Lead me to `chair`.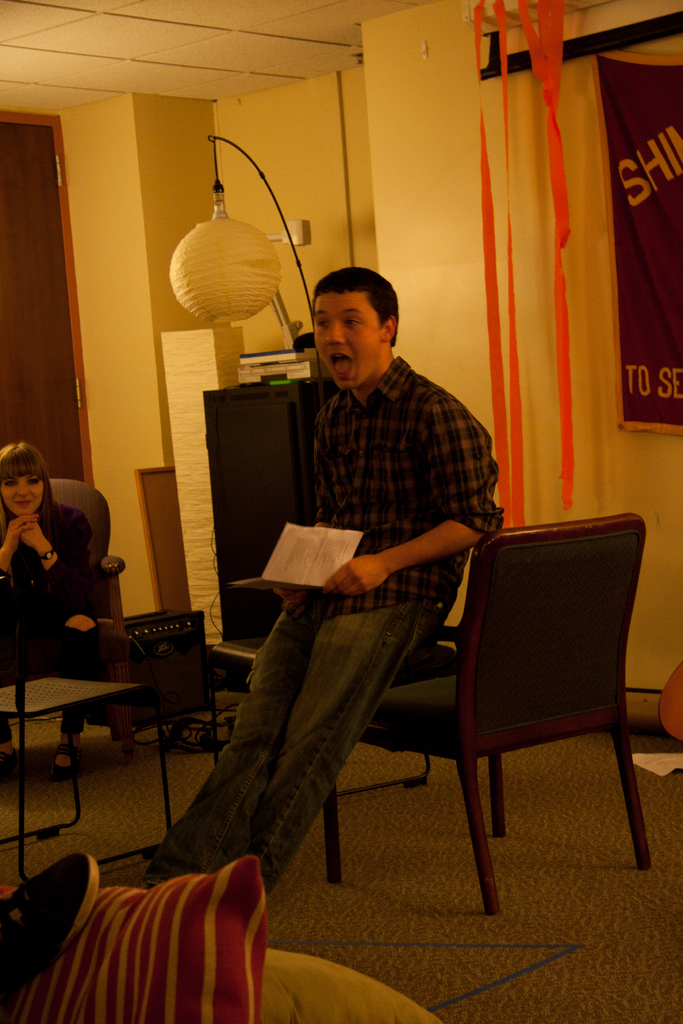
Lead to box=[0, 572, 179, 888].
